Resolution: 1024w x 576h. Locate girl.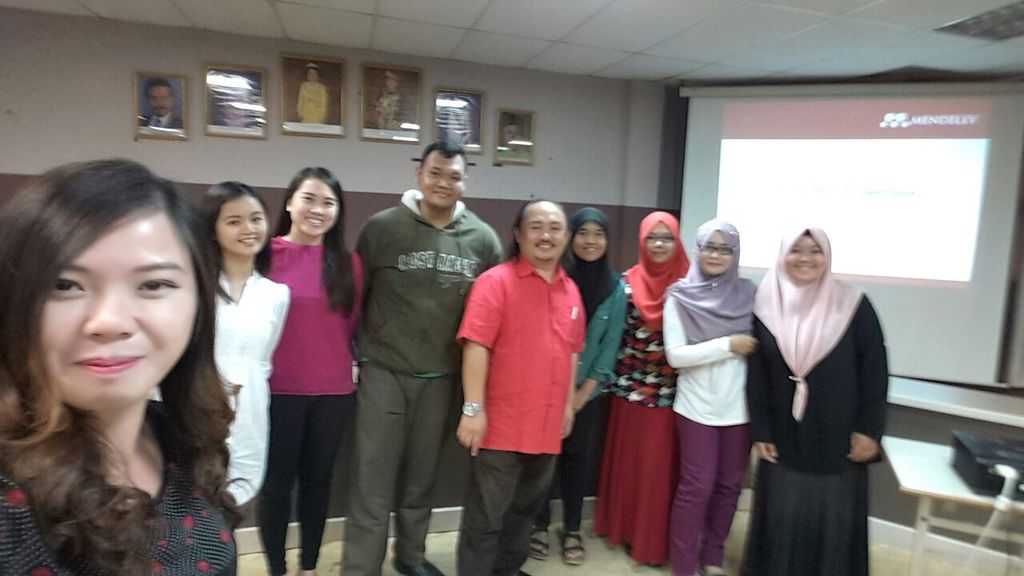
(left=526, top=211, right=621, bottom=566).
